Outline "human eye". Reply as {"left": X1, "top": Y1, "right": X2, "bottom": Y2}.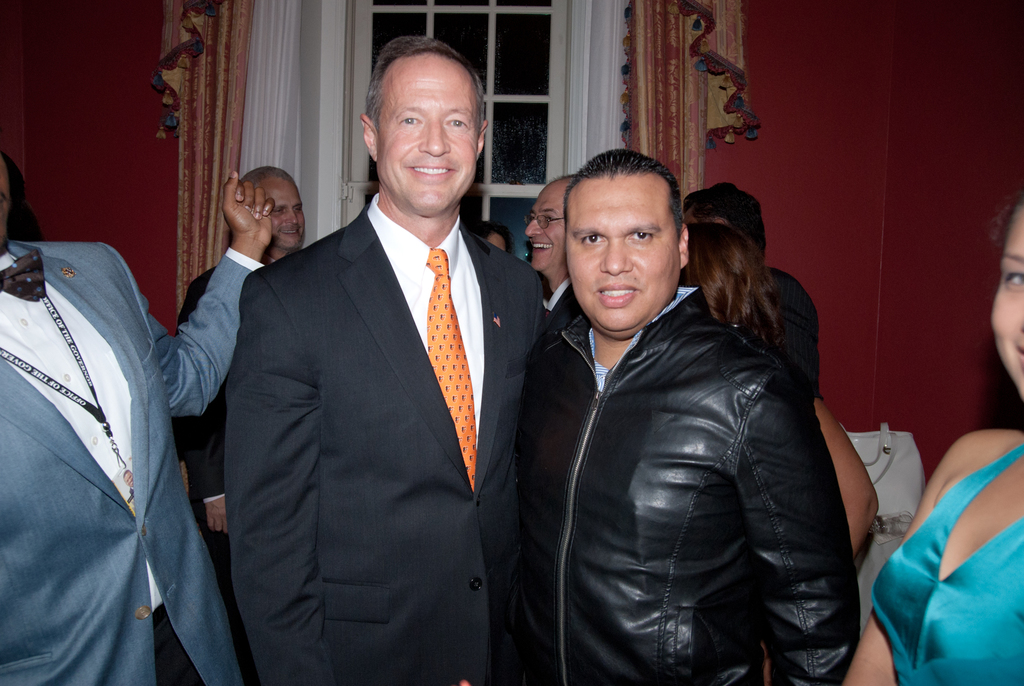
{"left": 396, "top": 106, "right": 426, "bottom": 129}.
